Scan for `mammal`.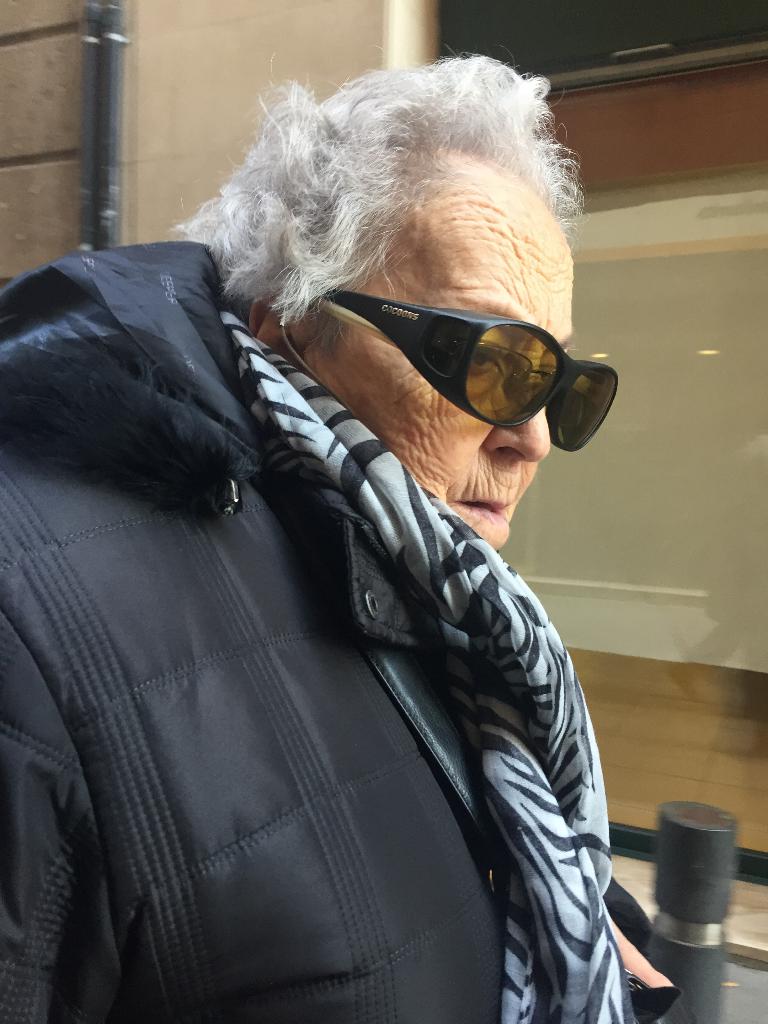
Scan result: <region>2, 43, 621, 1023</region>.
